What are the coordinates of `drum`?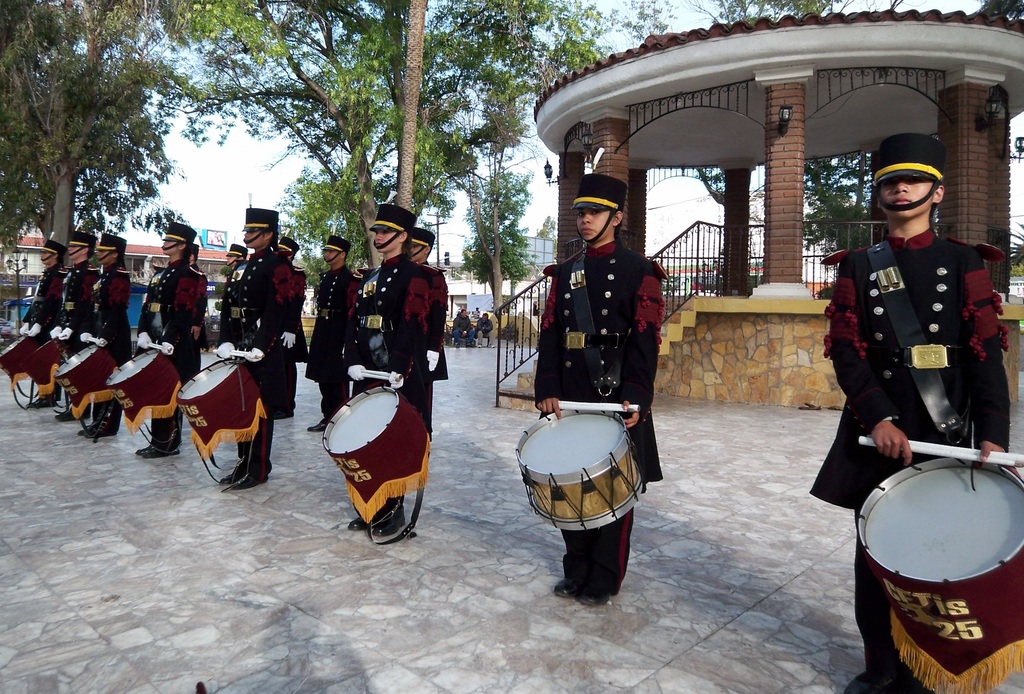
box=[109, 342, 183, 444].
